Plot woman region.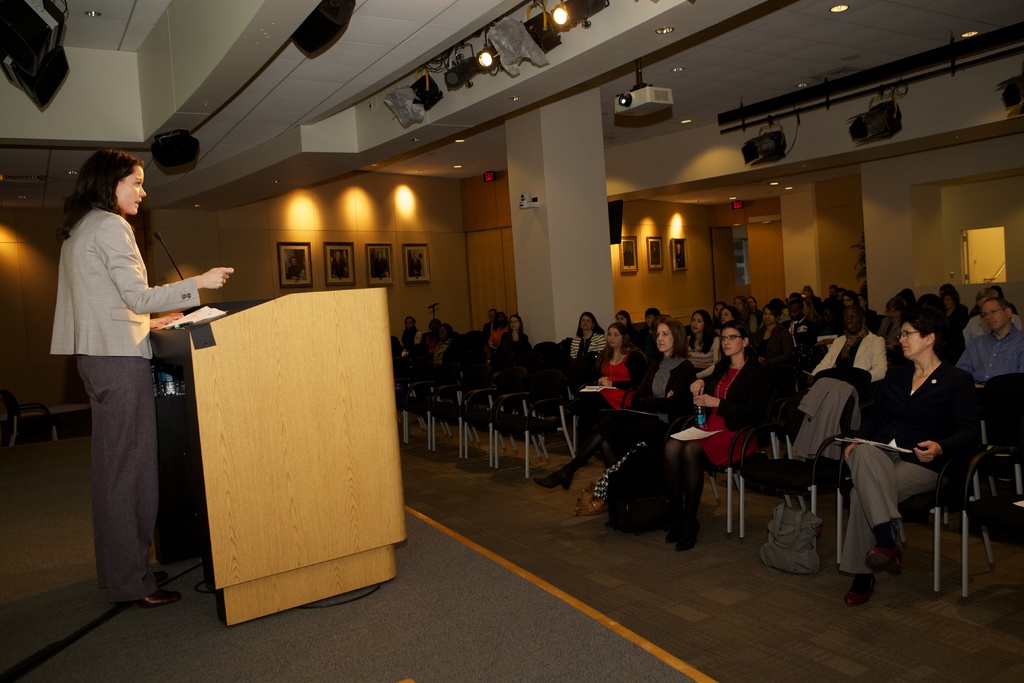
Plotted at select_region(49, 147, 233, 605).
